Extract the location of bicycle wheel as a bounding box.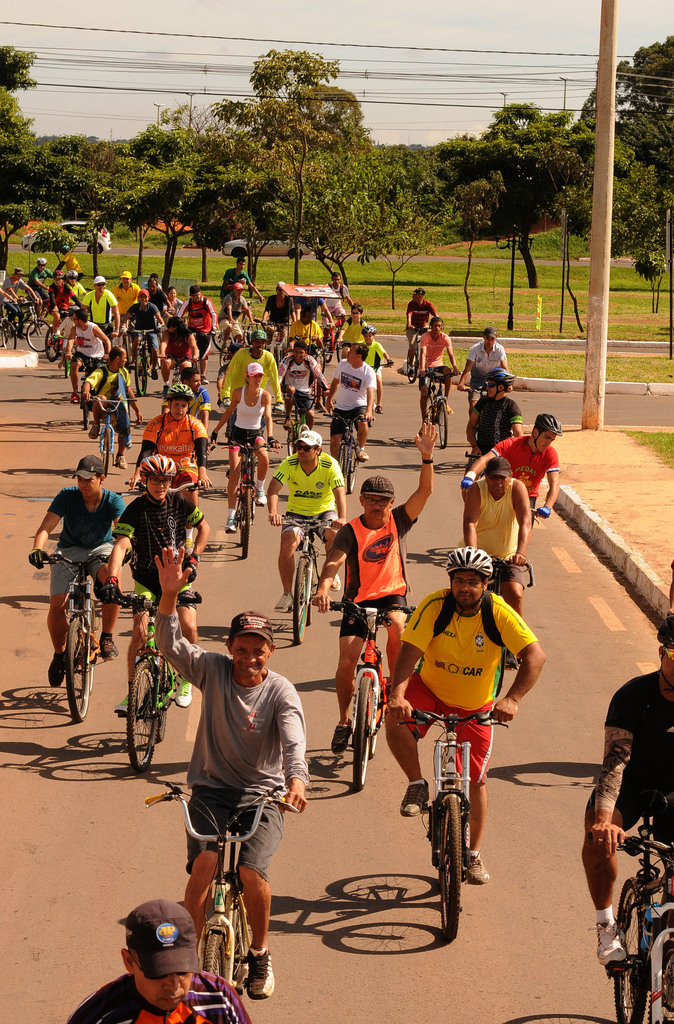
272:344:281:365.
